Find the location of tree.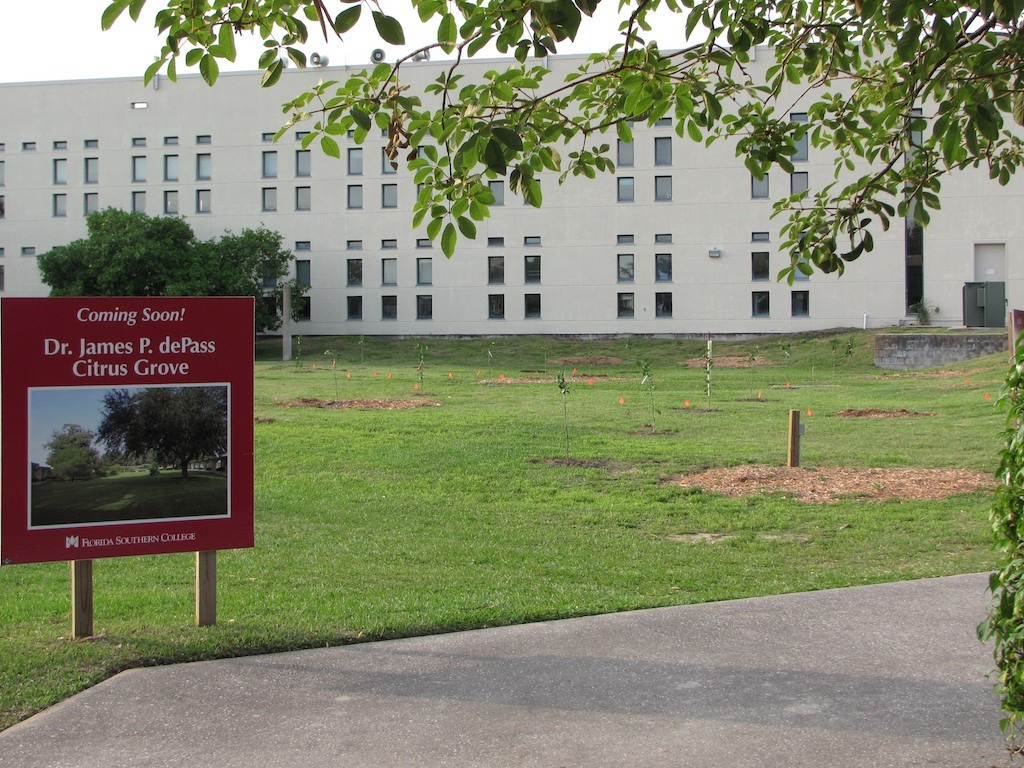
Location: box(94, 1, 1023, 285).
